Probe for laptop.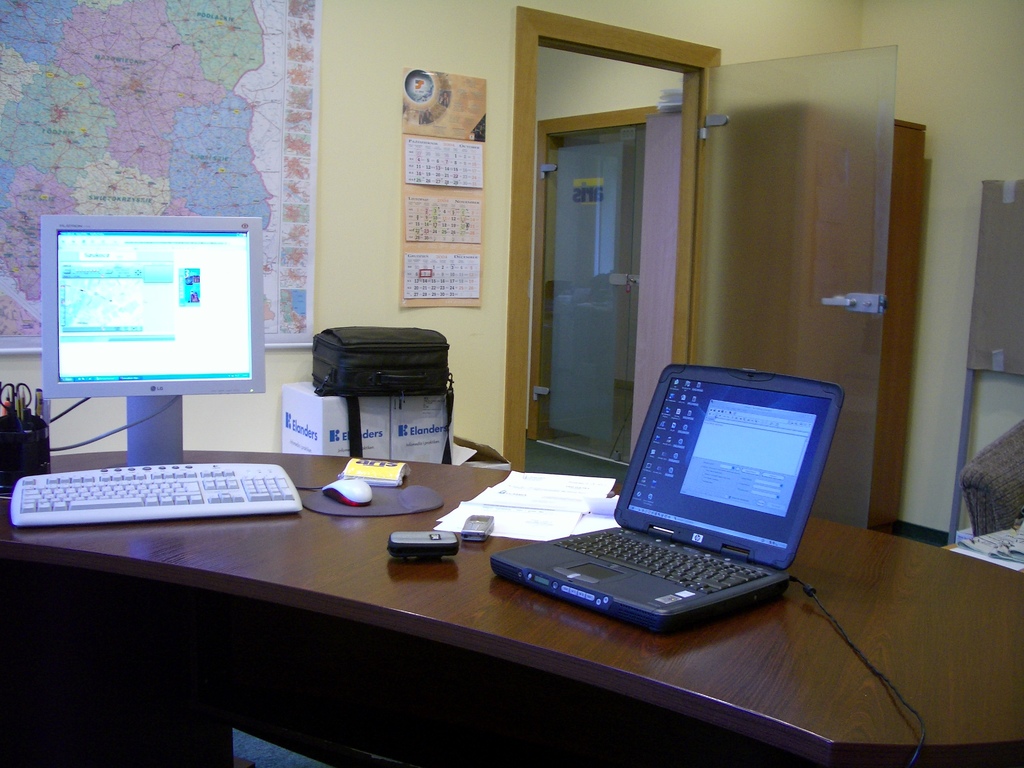
Probe result: 487/353/837/635.
